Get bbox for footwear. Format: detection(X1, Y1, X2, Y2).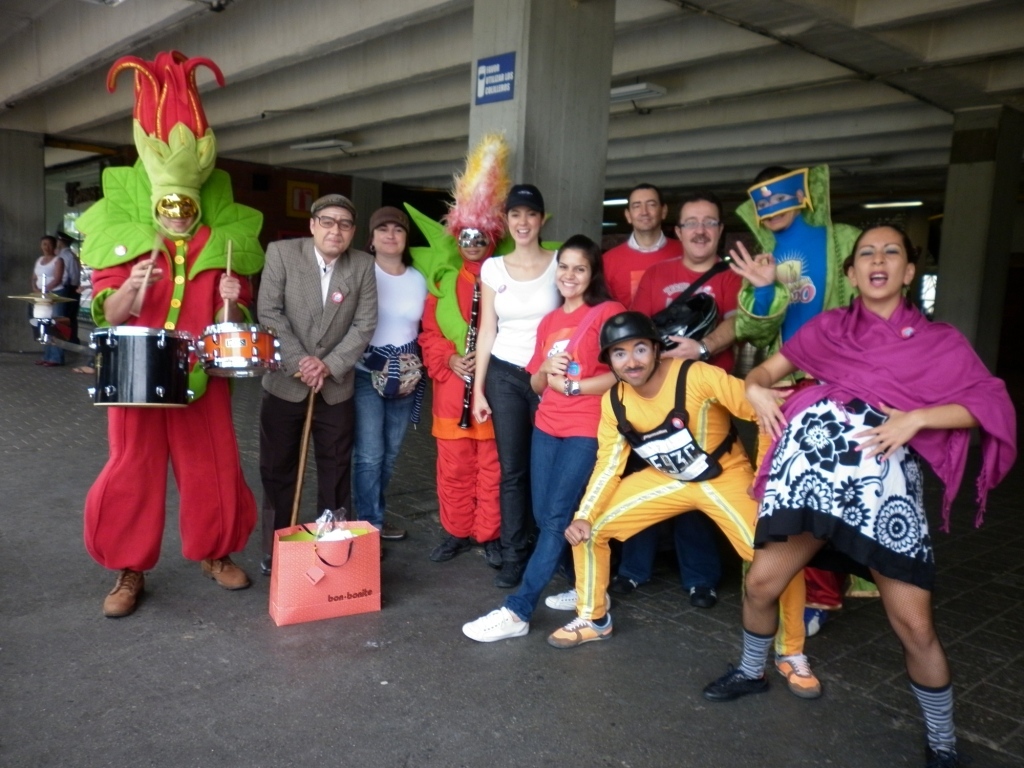
detection(431, 534, 472, 559).
